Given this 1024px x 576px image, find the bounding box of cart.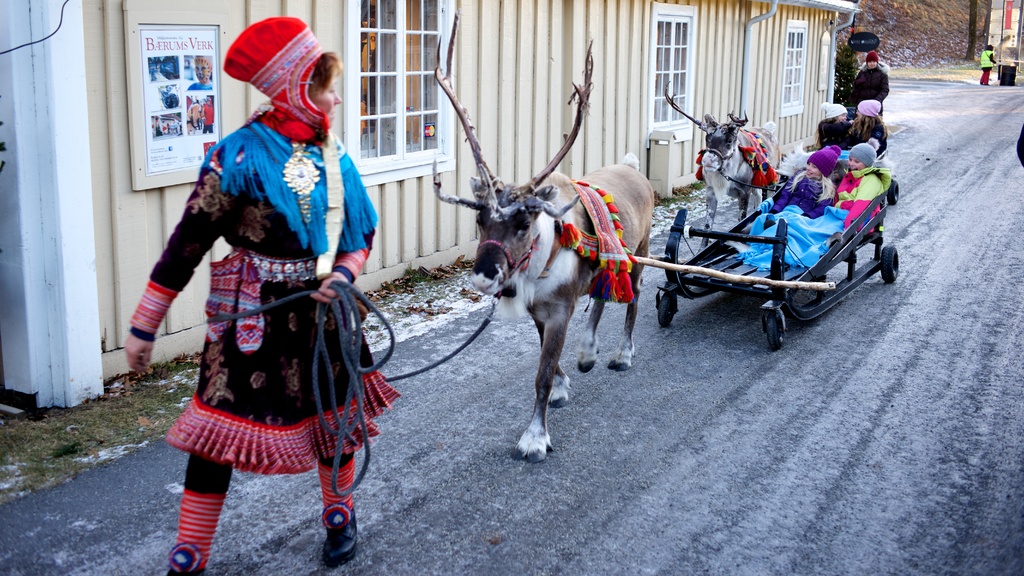
box(643, 139, 902, 333).
